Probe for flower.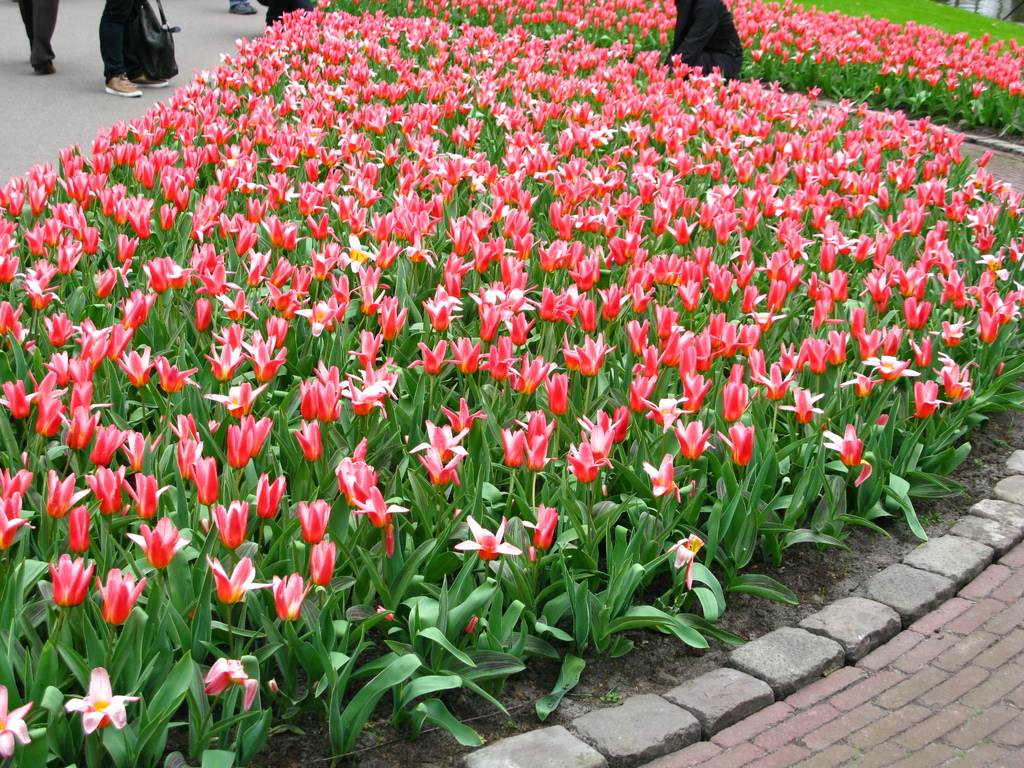
Probe result: rect(254, 471, 286, 516).
